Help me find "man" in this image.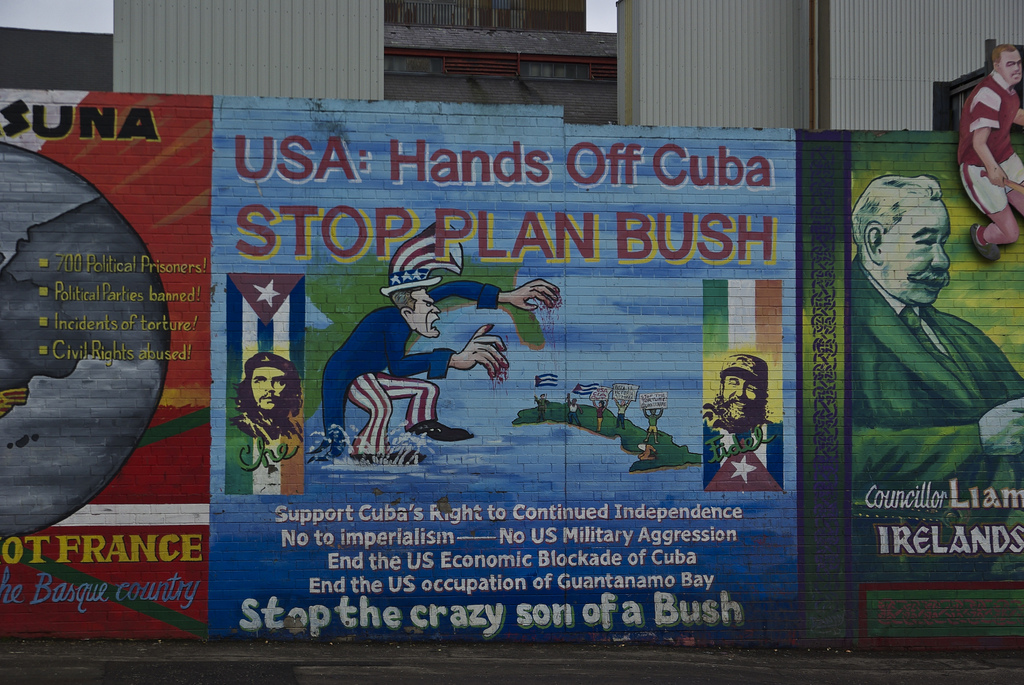
Found it: 952/41/1023/259.
